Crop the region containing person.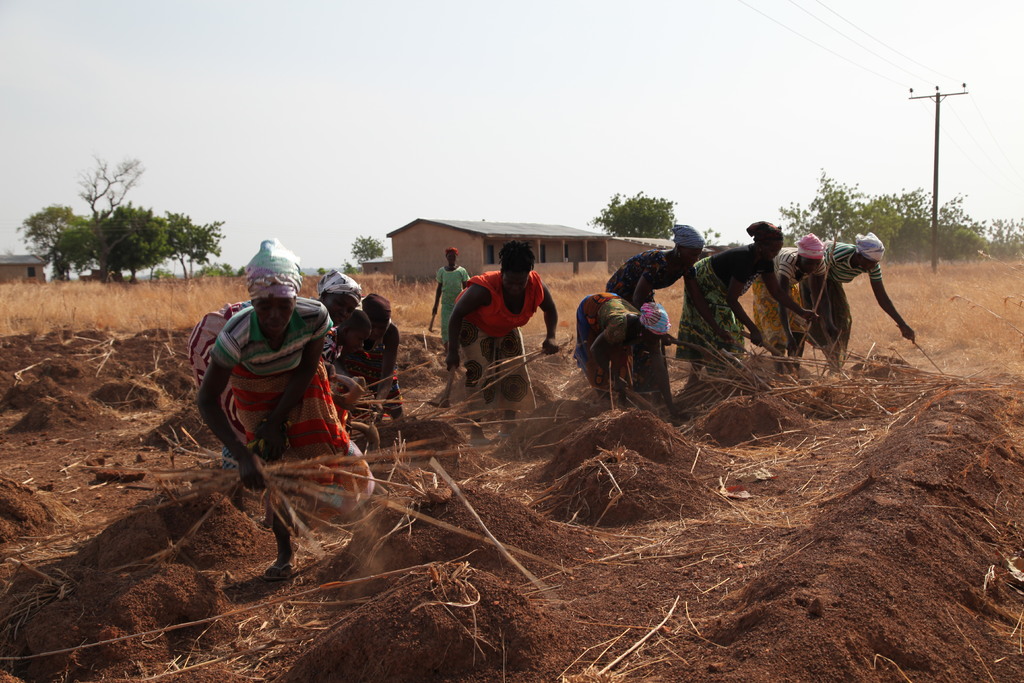
Crop region: bbox=[605, 222, 707, 407].
